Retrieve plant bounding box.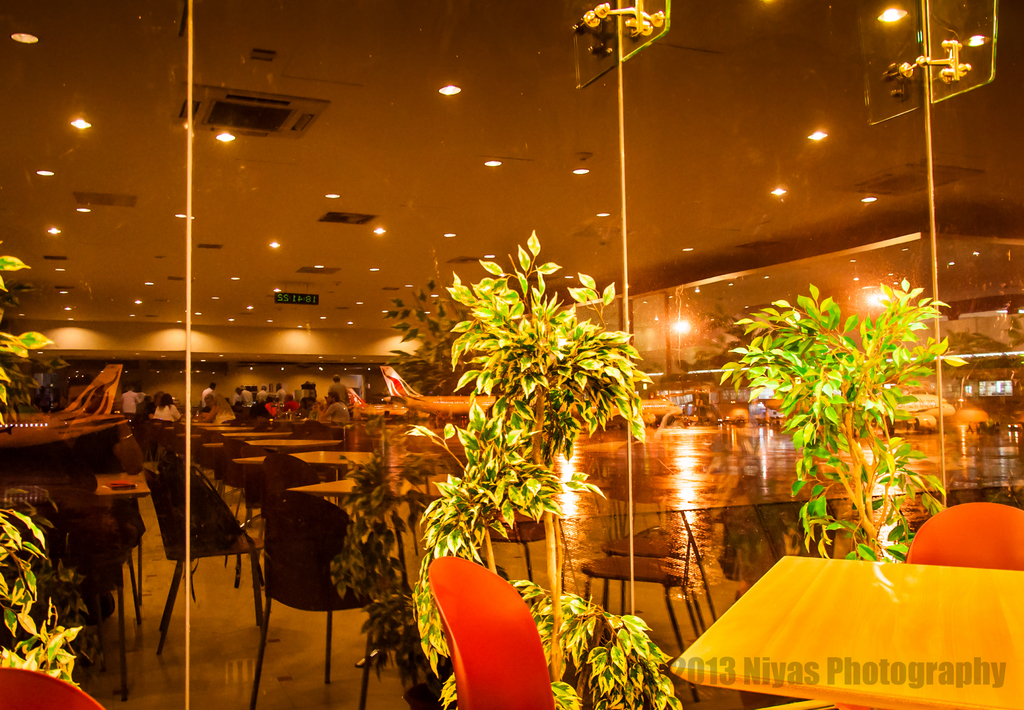
Bounding box: pyautogui.locateOnScreen(692, 275, 977, 568).
